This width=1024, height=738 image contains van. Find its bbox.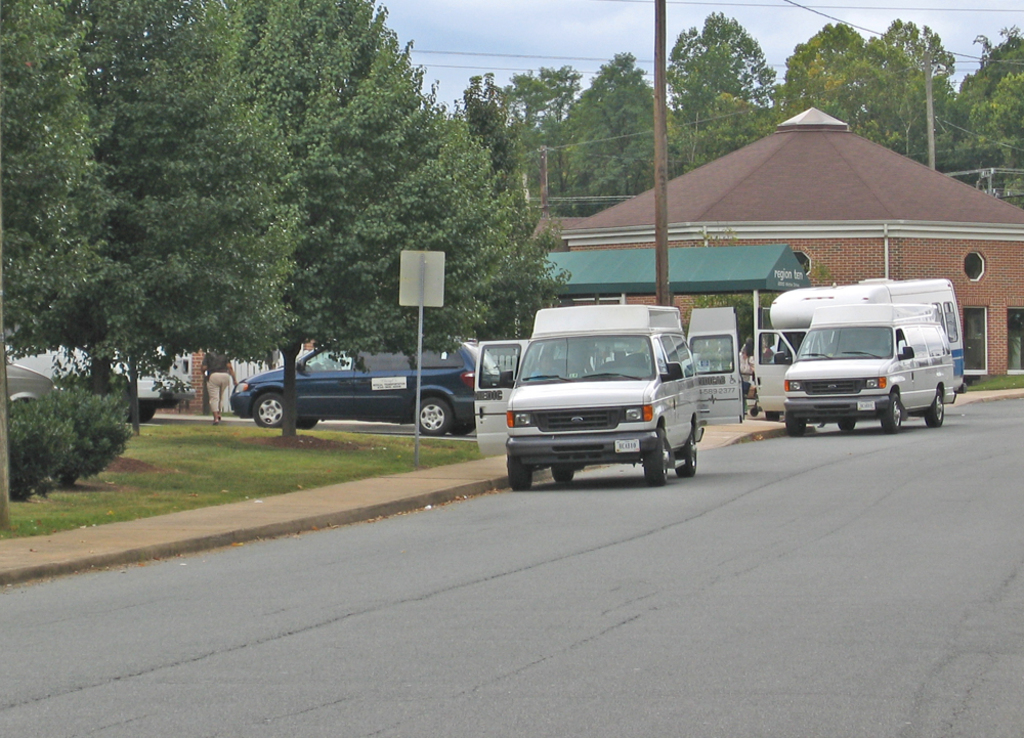
l=773, t=273, r=965, b=390.
